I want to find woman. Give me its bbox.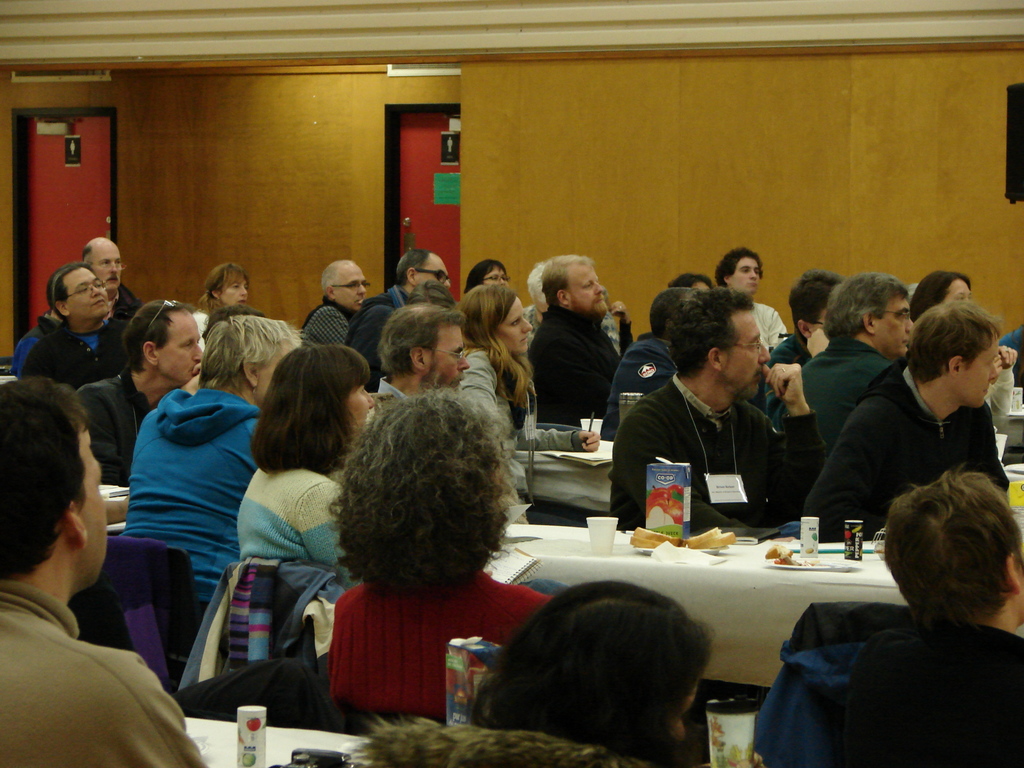
l=318, t=385, r=557, b=739.
